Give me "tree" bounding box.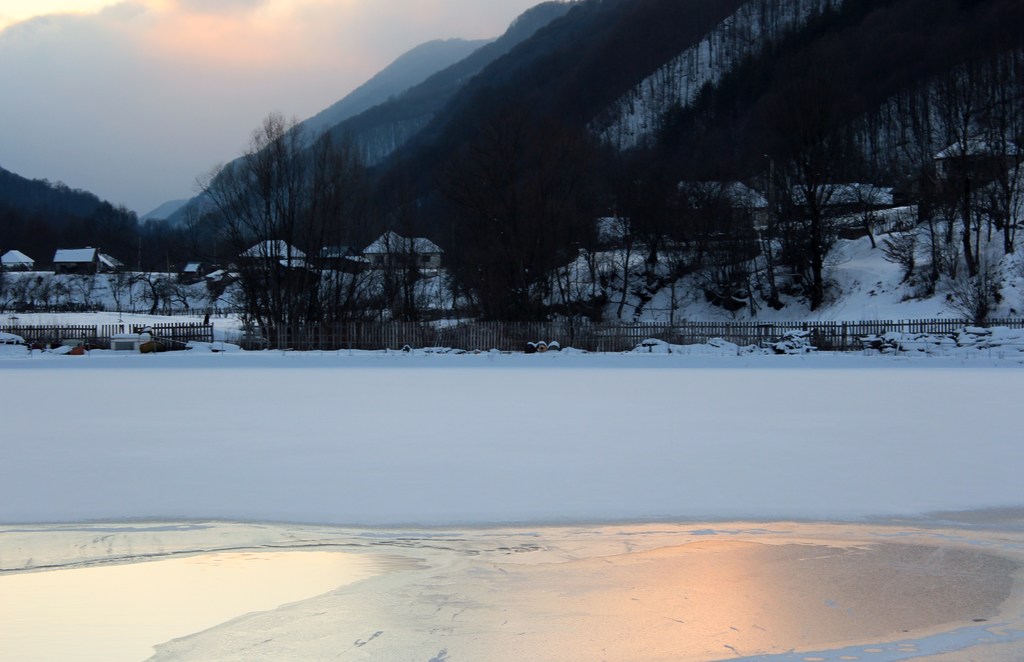
x1=193 y1=108 x2=362 y2=348.
